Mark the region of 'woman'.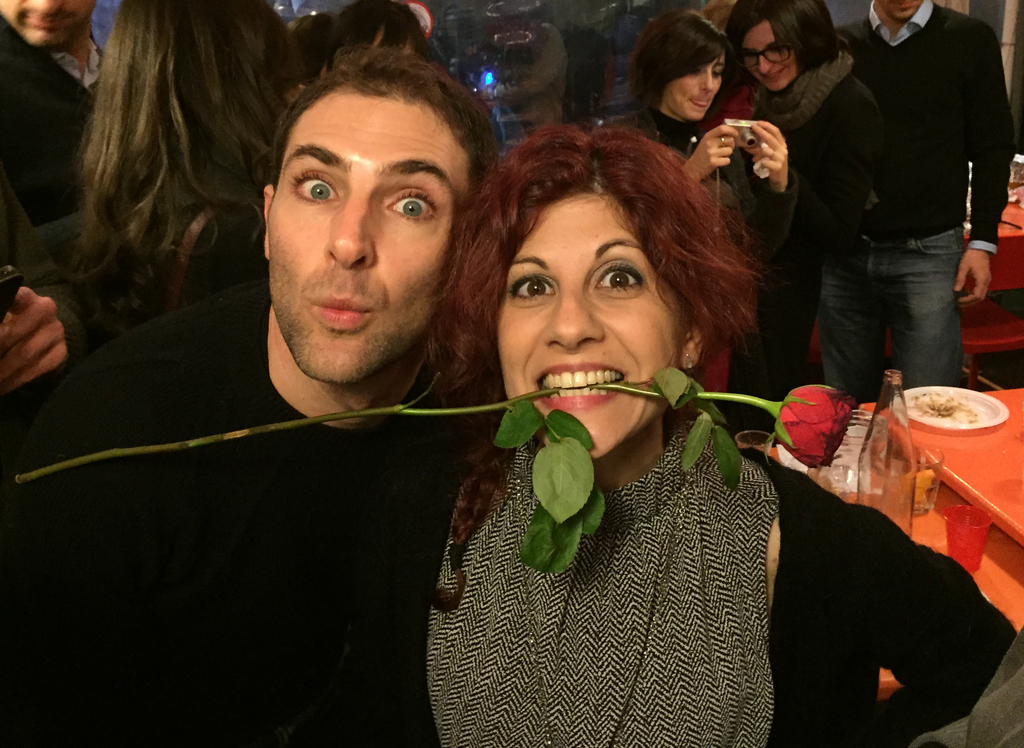
Region: x1=594, y1=8, x2=799, y2=400.
